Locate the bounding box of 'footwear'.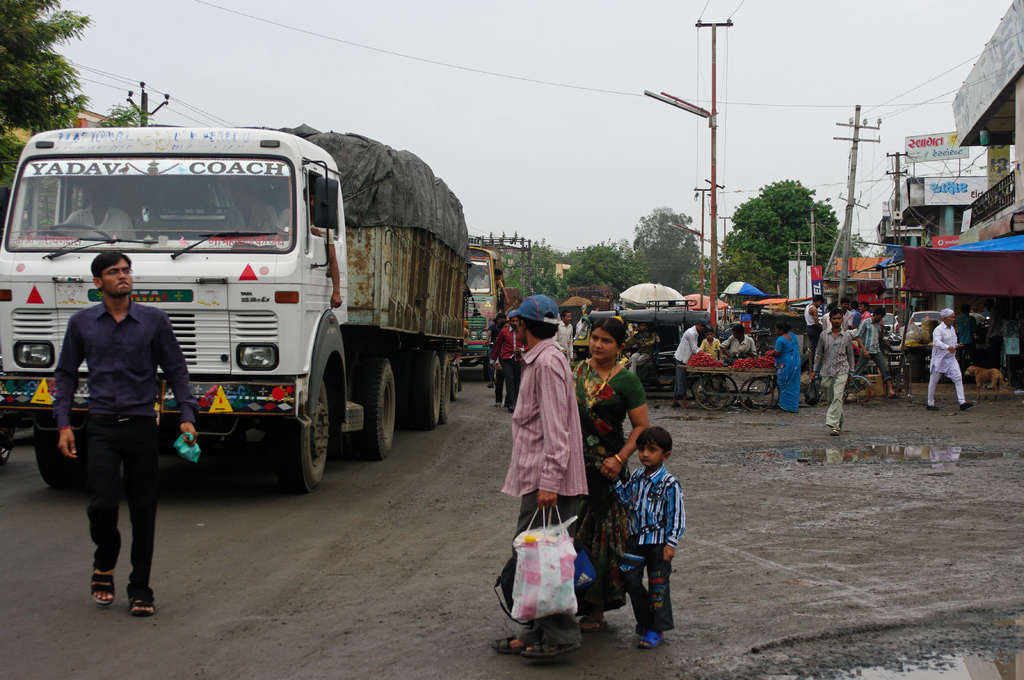
Bounding box: detection(634, 631, 668, 651).
